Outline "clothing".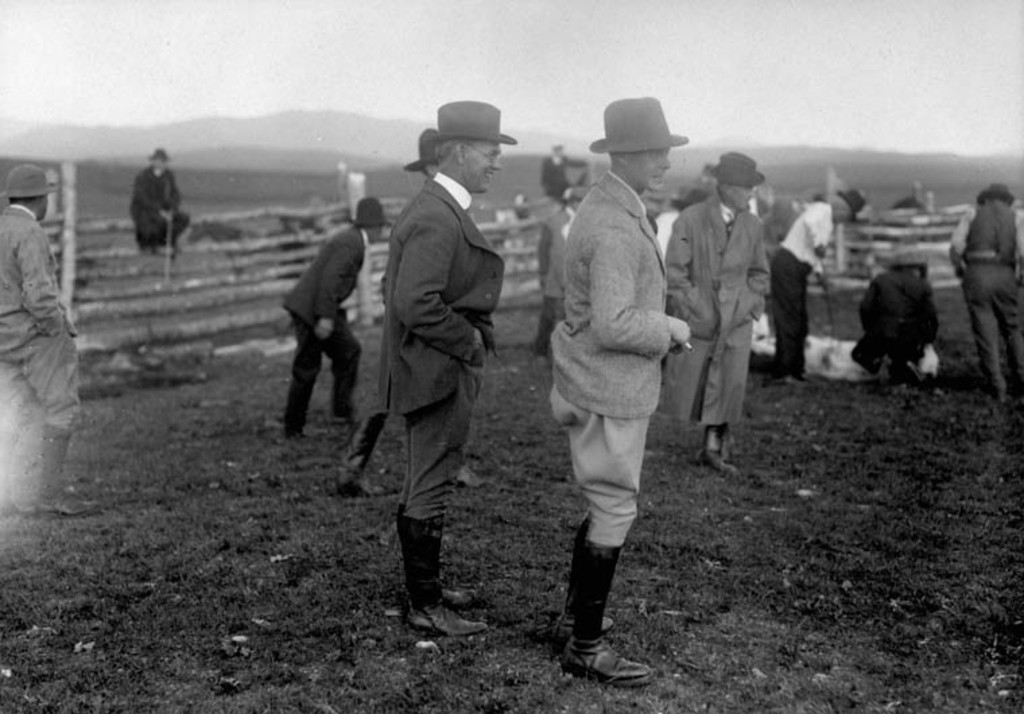
Outline: locate(279, 217, 372, 435).
